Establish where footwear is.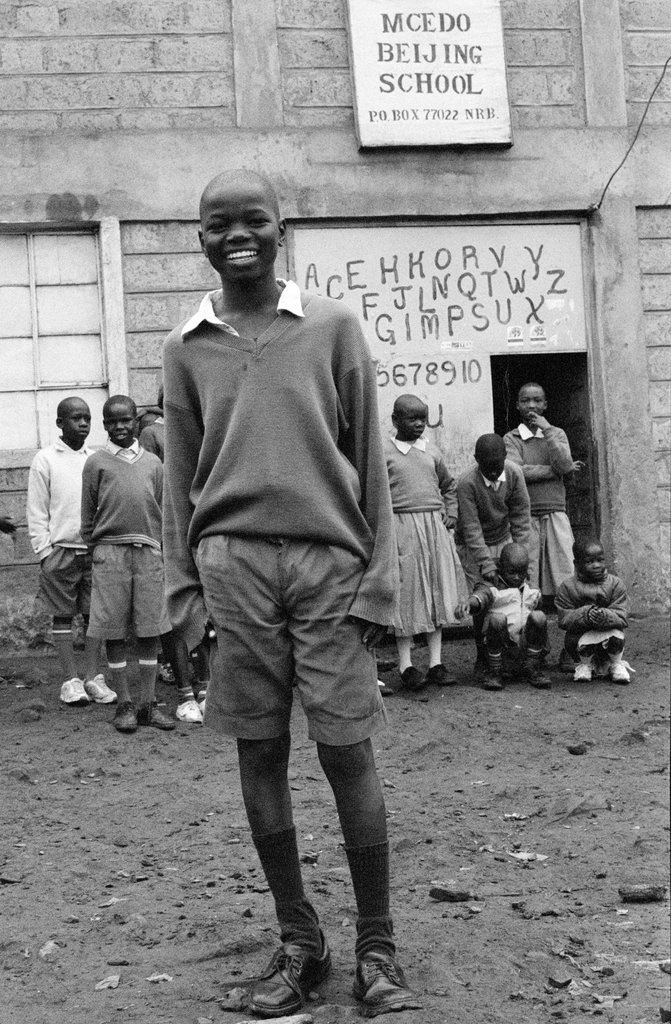
Established at BBox(136, 699, 180, 732).
